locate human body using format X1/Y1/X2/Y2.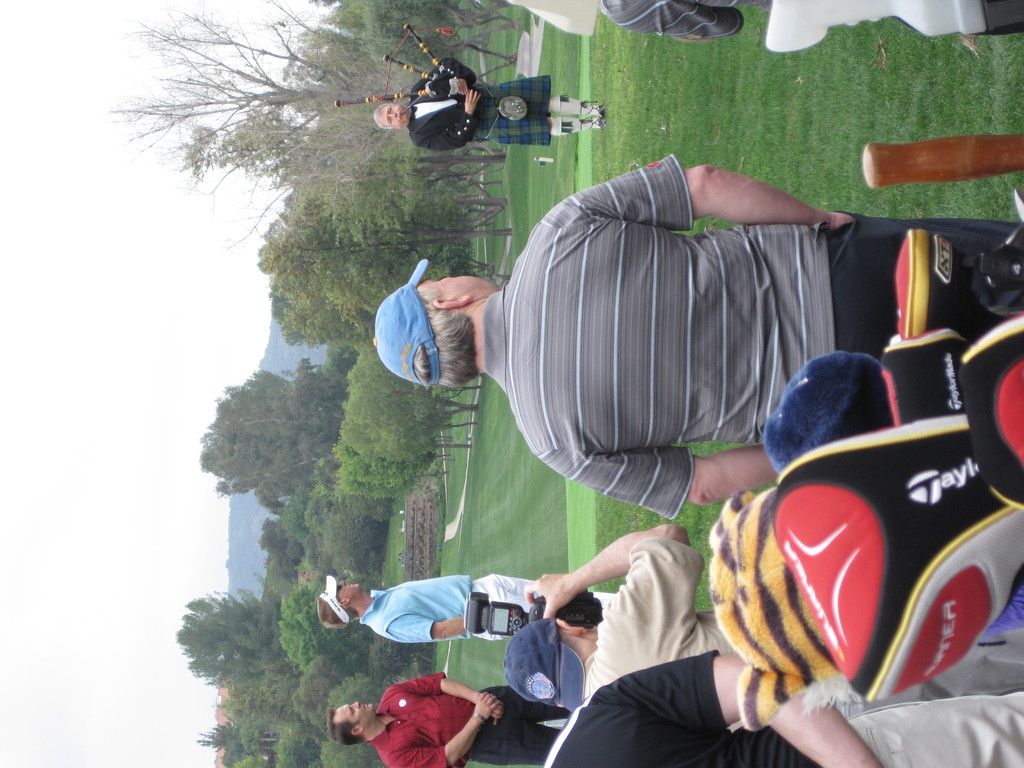
505/527/743/707.
